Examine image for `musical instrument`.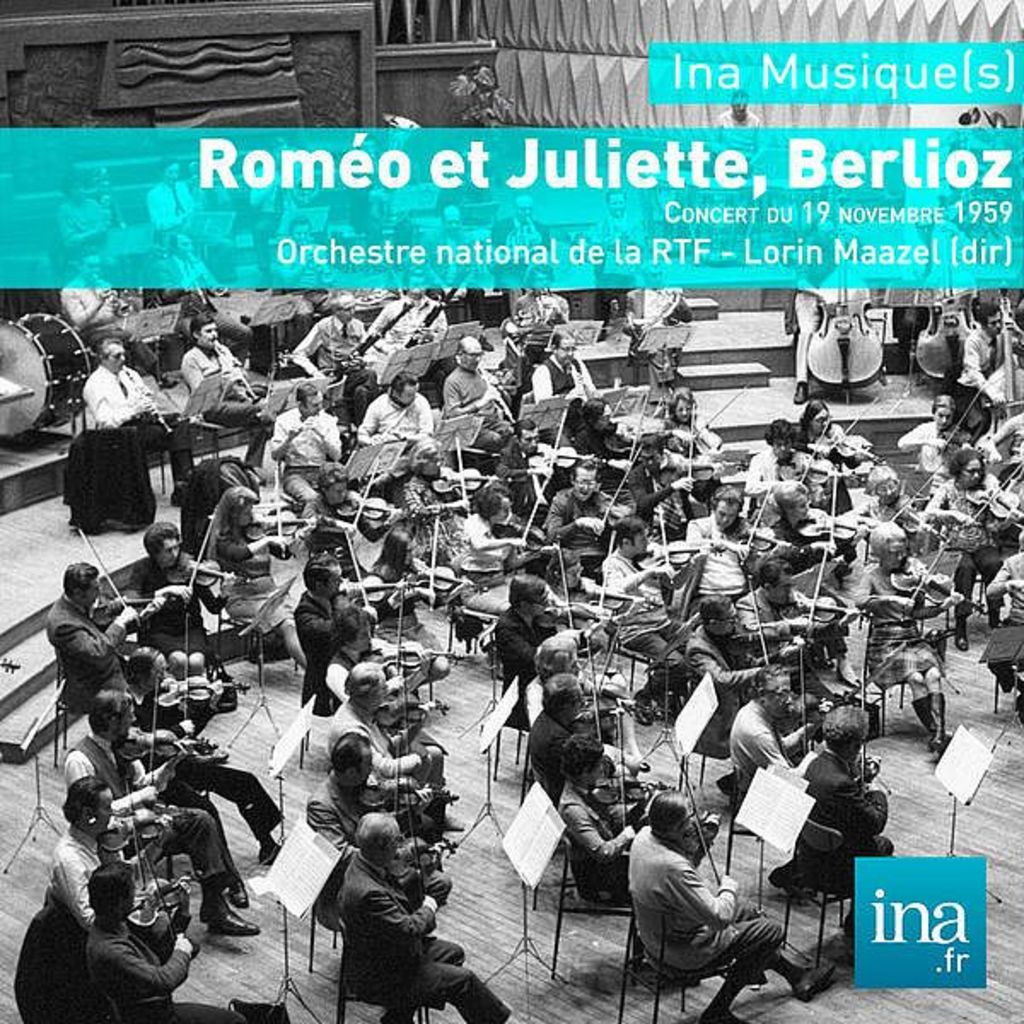
Examination result: (217,346,263,411).
